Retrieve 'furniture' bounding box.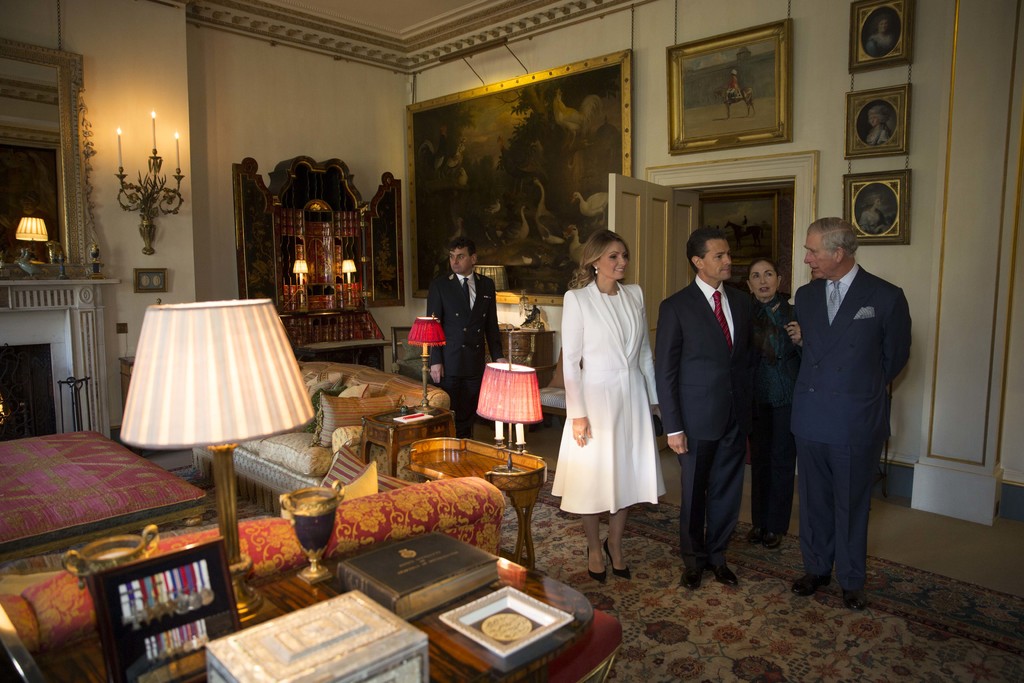
Bounding box: Rect(0, 427, 215, 569).
